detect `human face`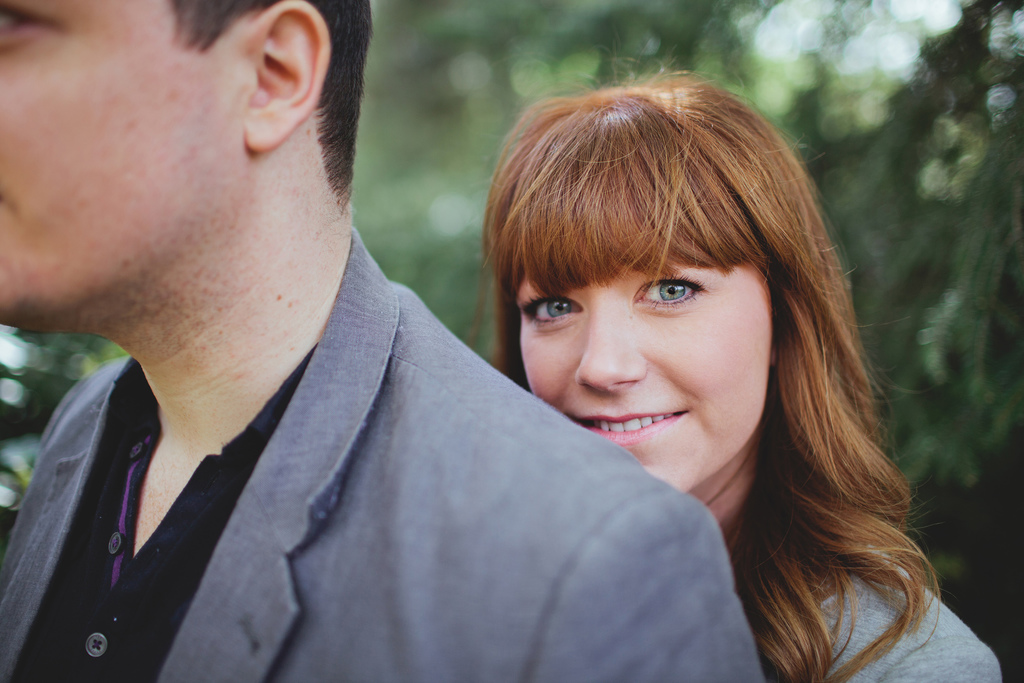
left=0, top=0, right=220, bottom=325
